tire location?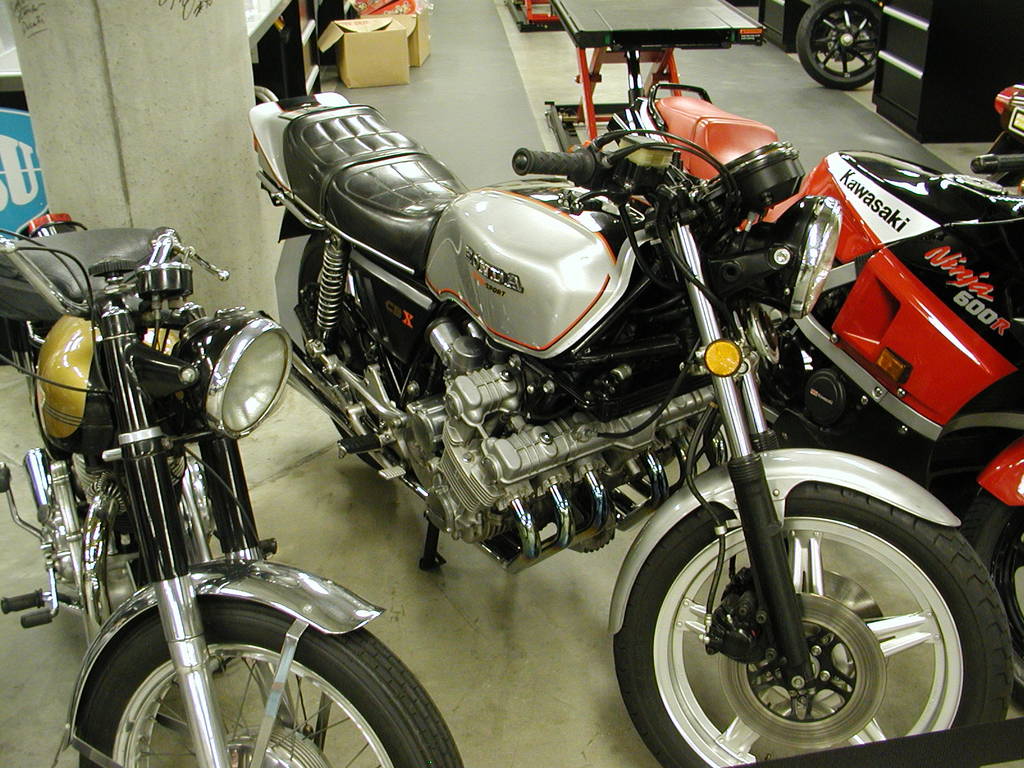
rect(295, 228, 383, 470)
